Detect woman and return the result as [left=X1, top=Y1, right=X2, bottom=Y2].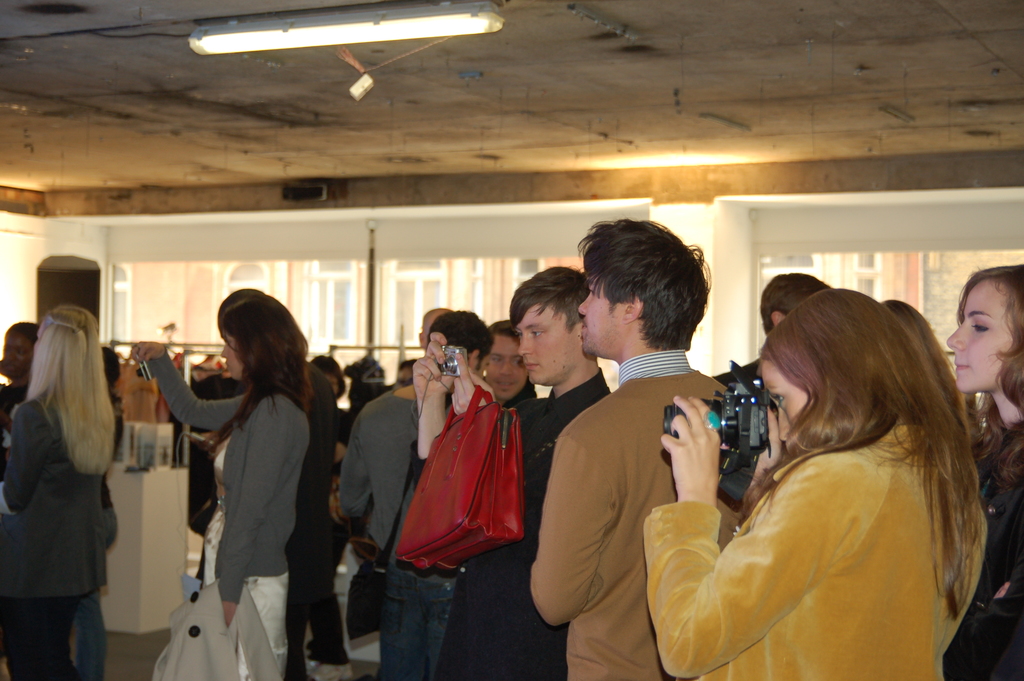
[left=939, top=261, right=1023, bottom=680].
